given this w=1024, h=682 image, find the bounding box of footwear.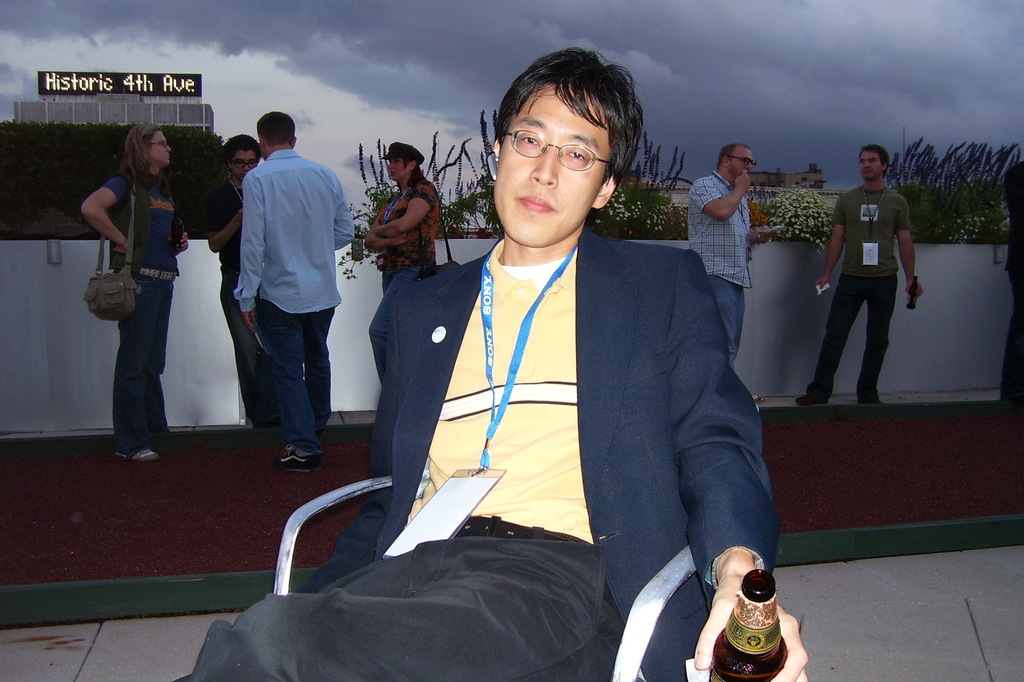
794 391 827 407.
